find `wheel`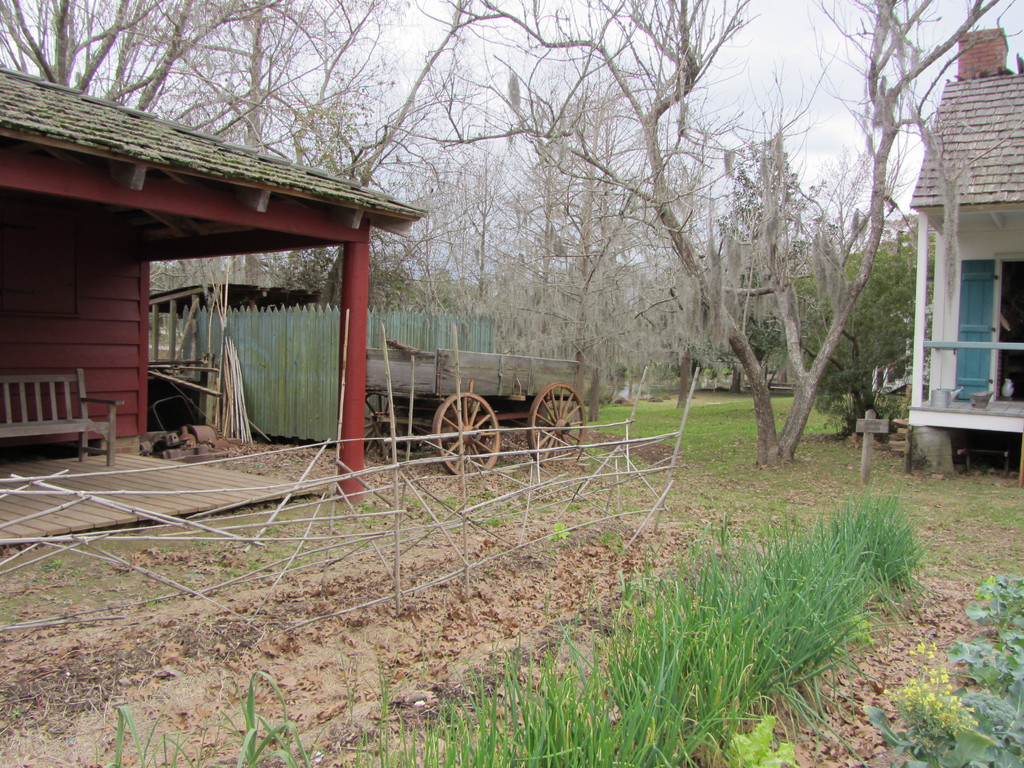
region(359, 389, 404, 452)
